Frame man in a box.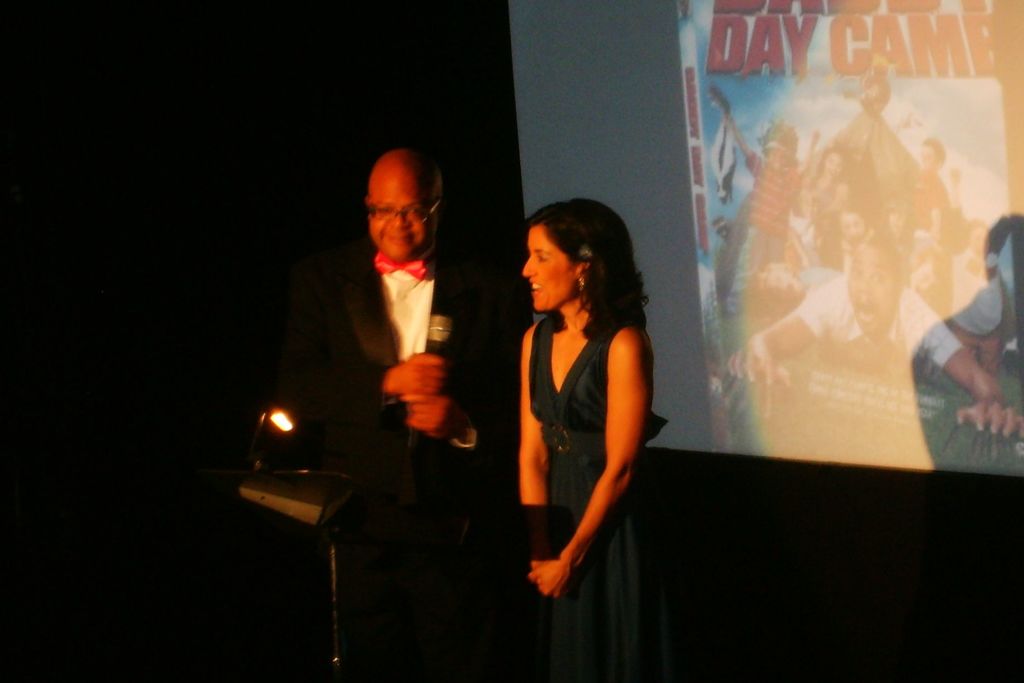
266:156:517:522.
